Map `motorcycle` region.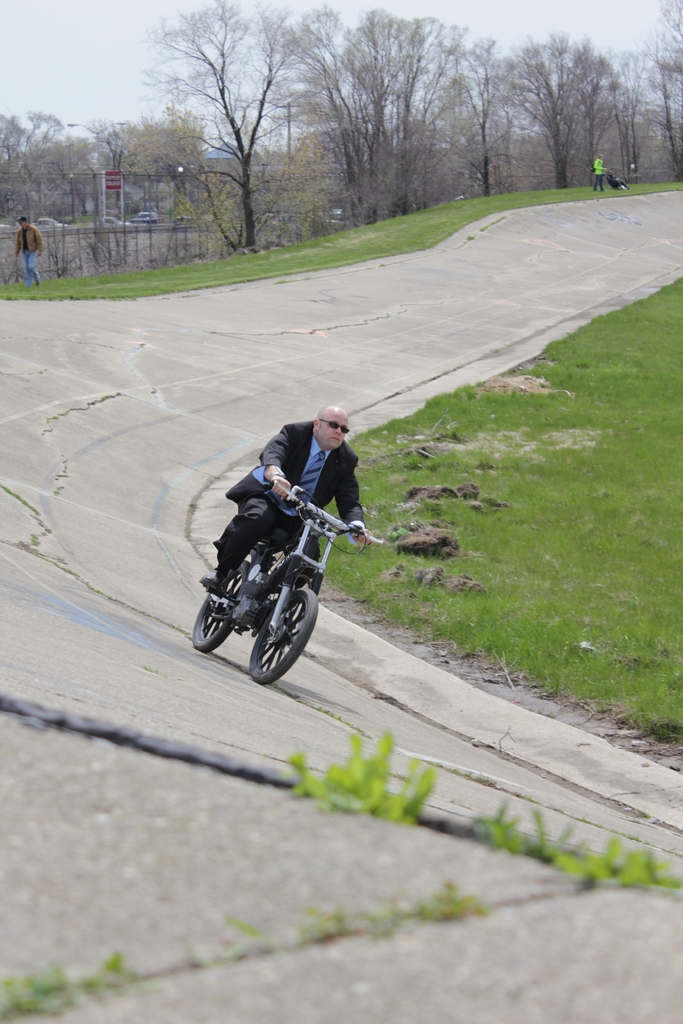
Mapped to {"x1": 190, "y1": 478, "x2": 365, "y2": 678}.
